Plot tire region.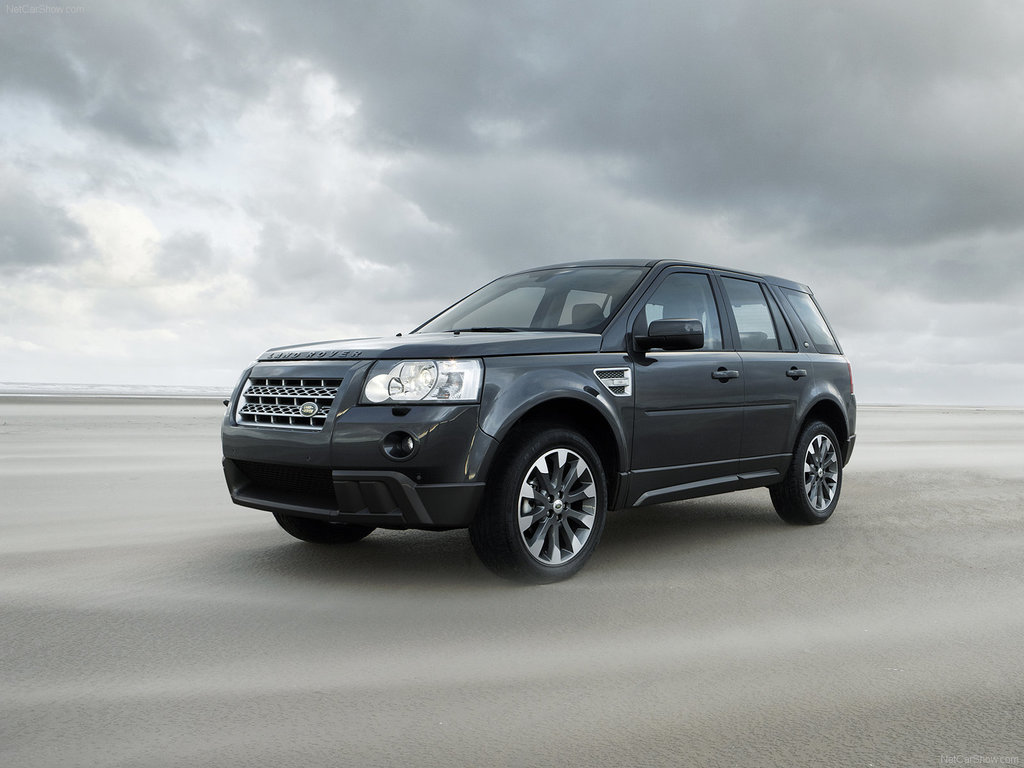
Plotted at 272, 504, 379, 547.
